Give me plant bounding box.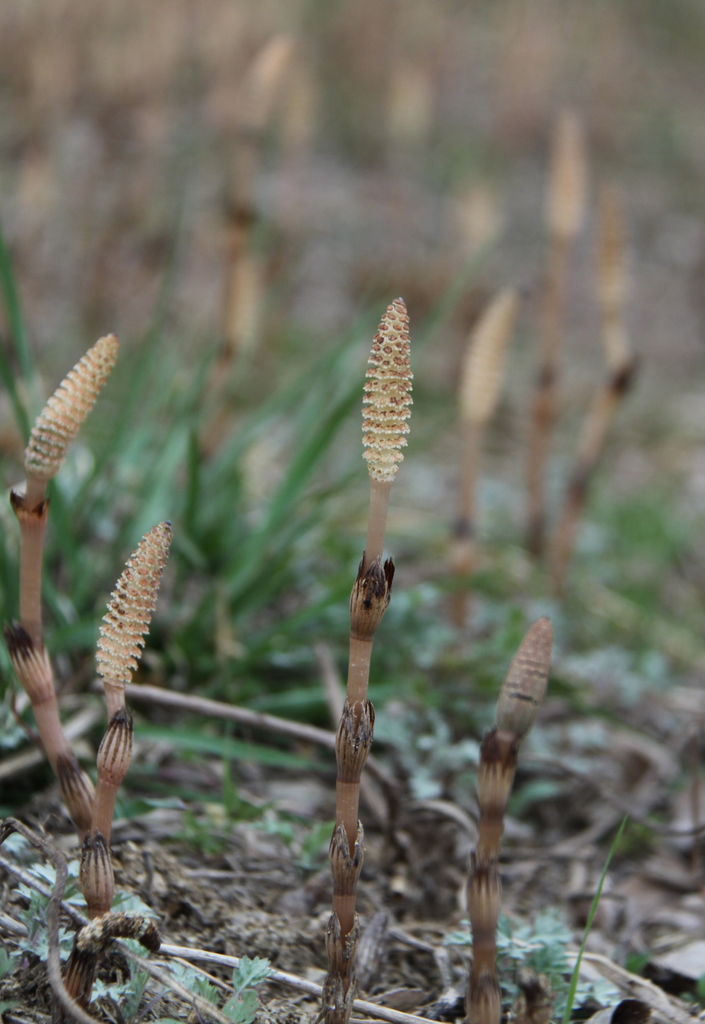
(279,296,414,1023).
